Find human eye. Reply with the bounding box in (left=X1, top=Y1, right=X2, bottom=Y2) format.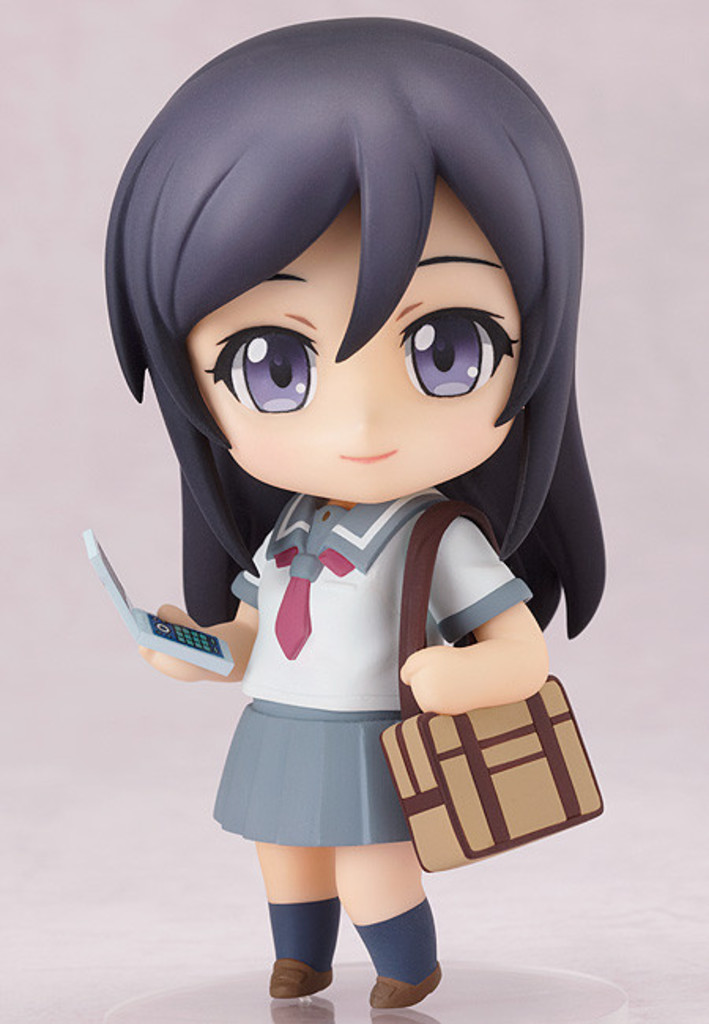
(left=214, top=321, right=326, bottom=397).
